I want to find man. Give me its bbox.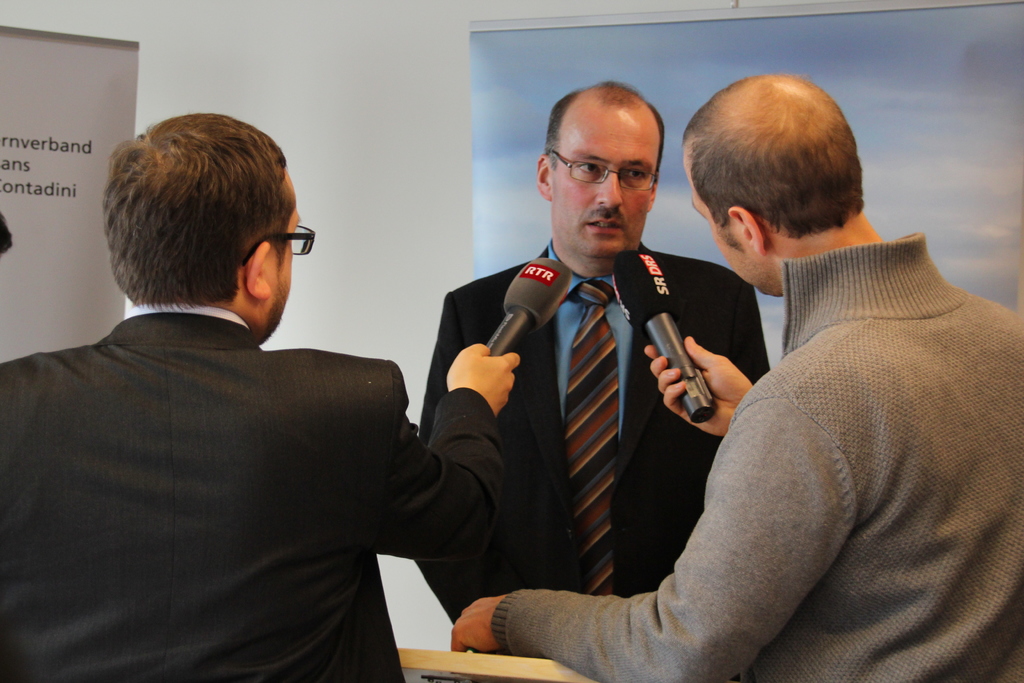
x1=408, y1=82, x2=776, y2=617.
